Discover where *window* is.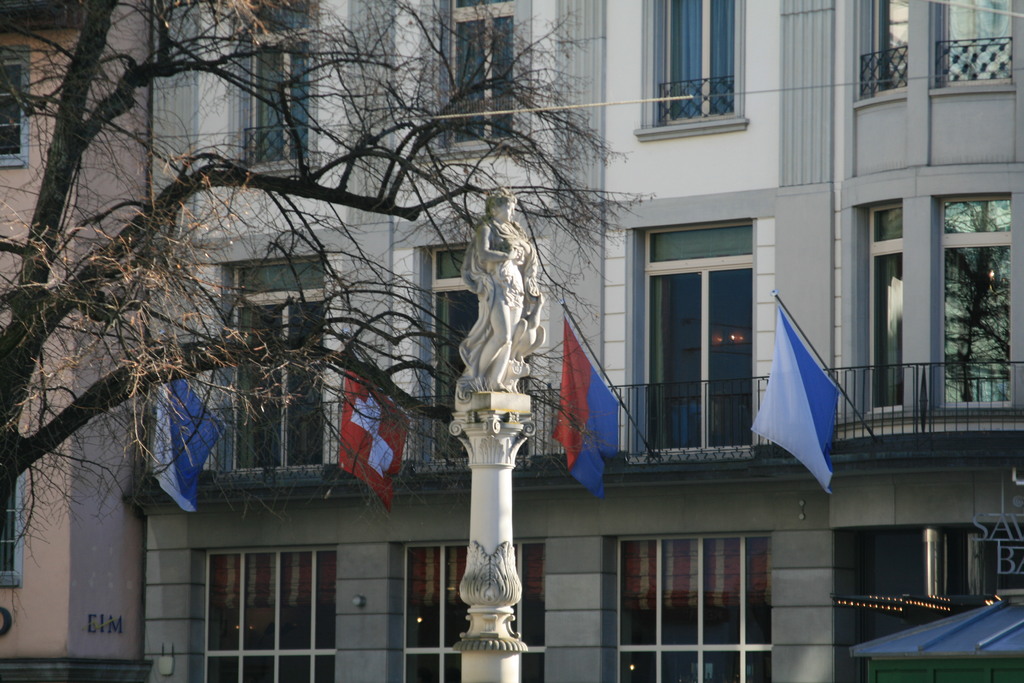
Discovered at Rect(635, 0, 749, 143).
